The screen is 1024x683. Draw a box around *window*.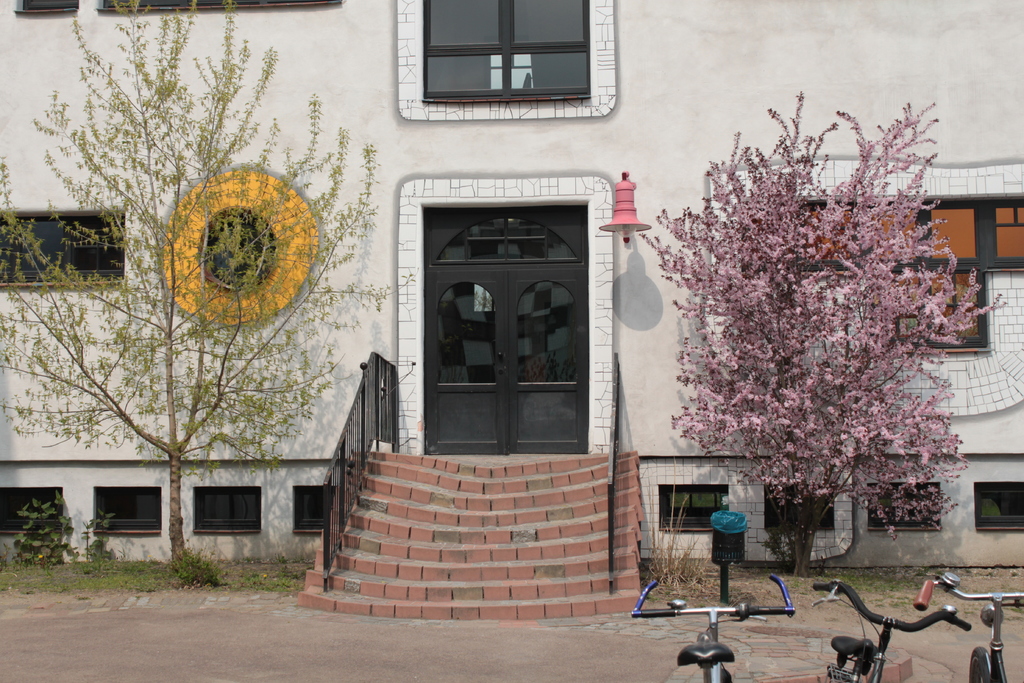
0/211/127/295.
